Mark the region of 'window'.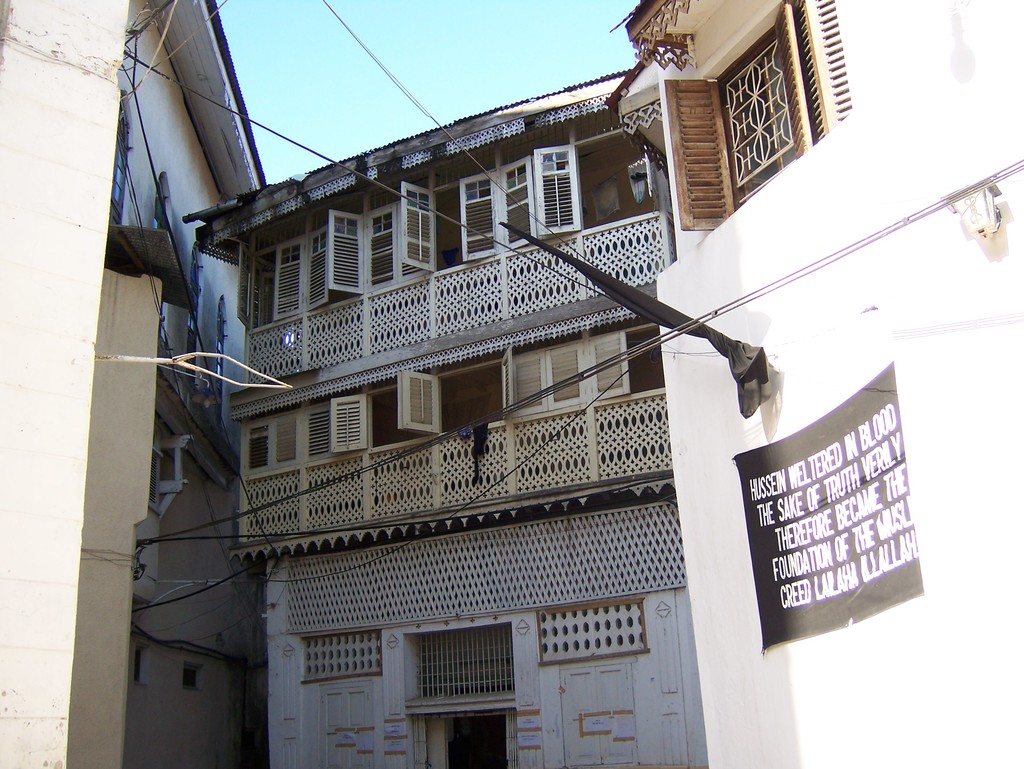
Region: {"x1": 211, "y1": 297, "x2": 223, "y2": 402}.
